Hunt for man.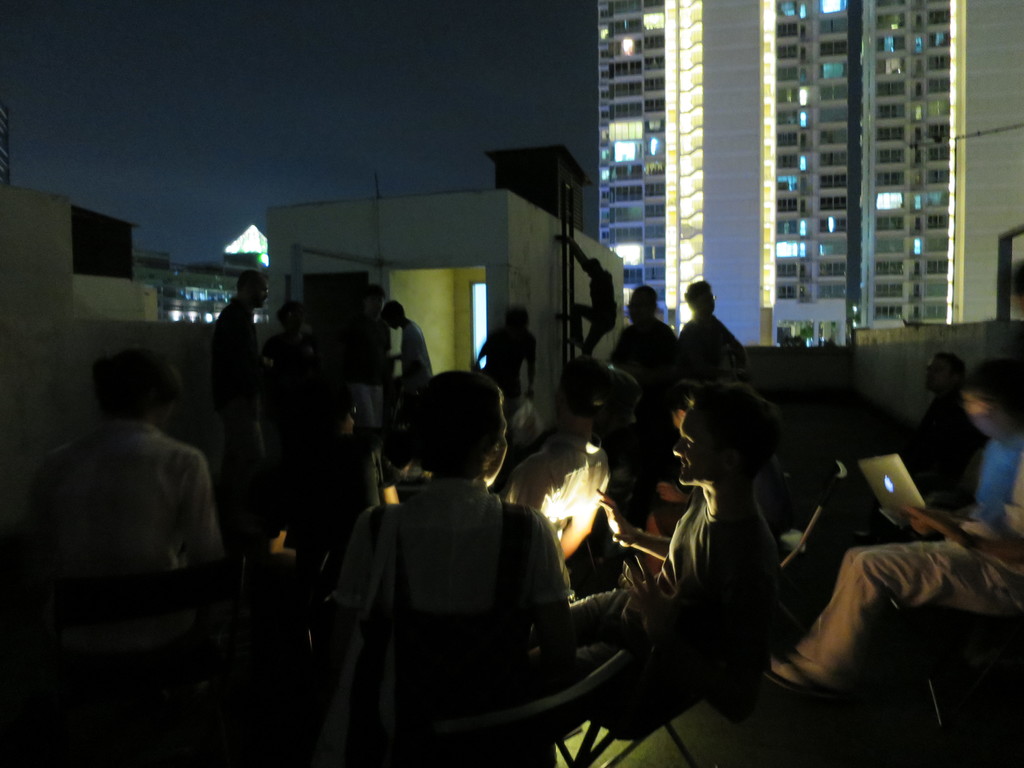
Hunted down at (765, 358, 1023, 696).
